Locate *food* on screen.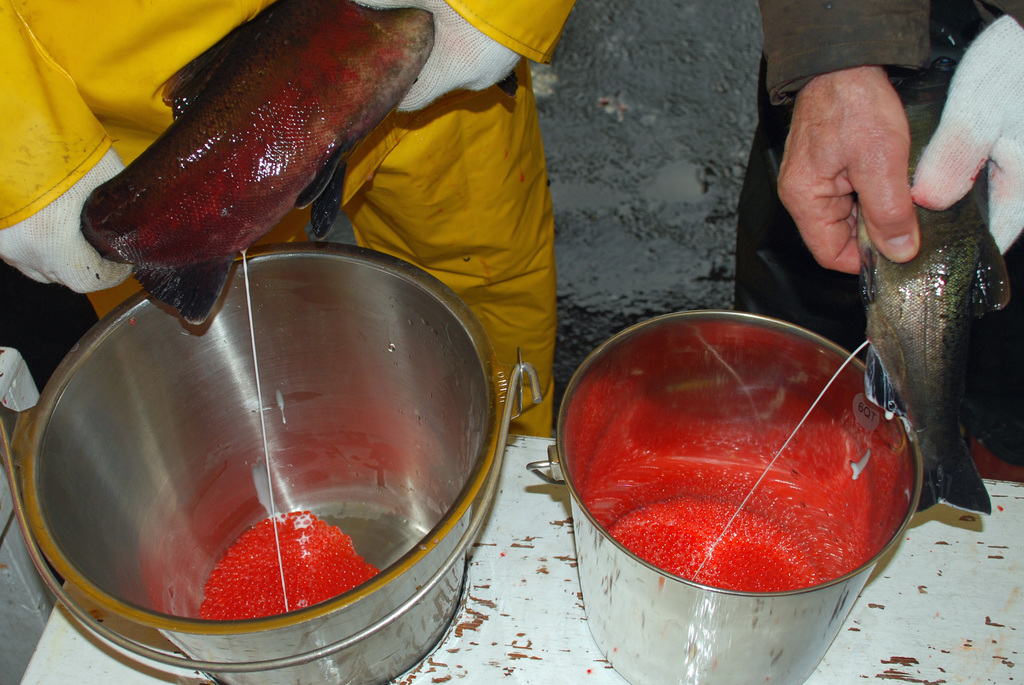
On screen at bbox(56, 26, 438, 288).
